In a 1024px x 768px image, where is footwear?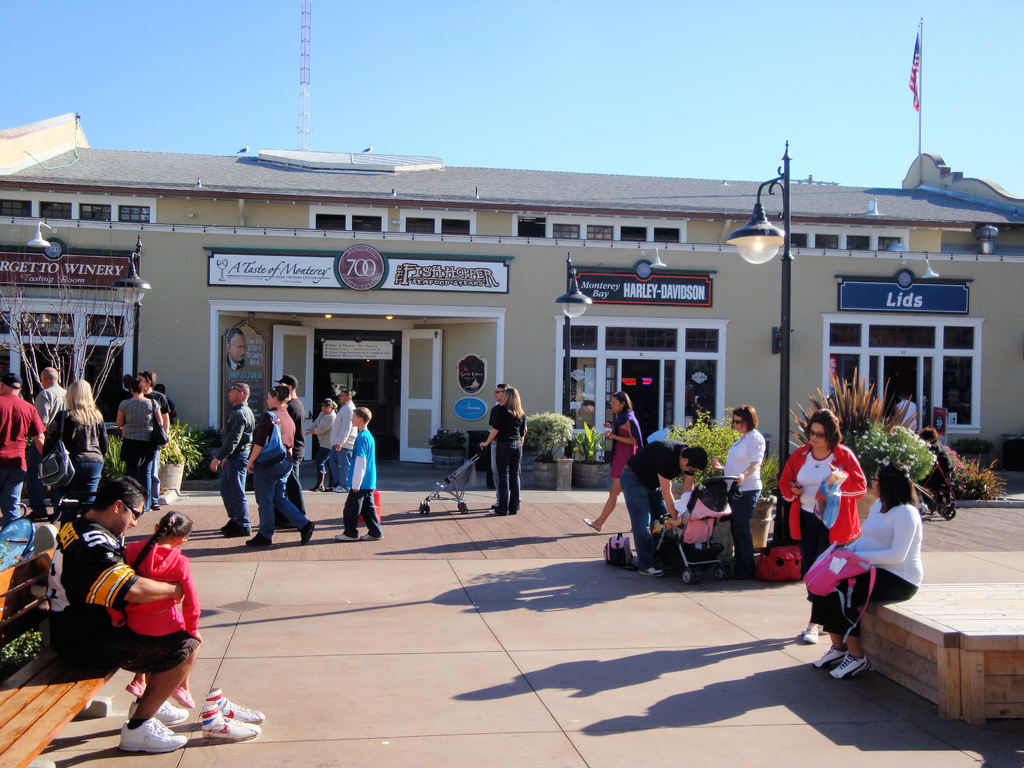
left=808, top=646, right=838, bottom=673.
